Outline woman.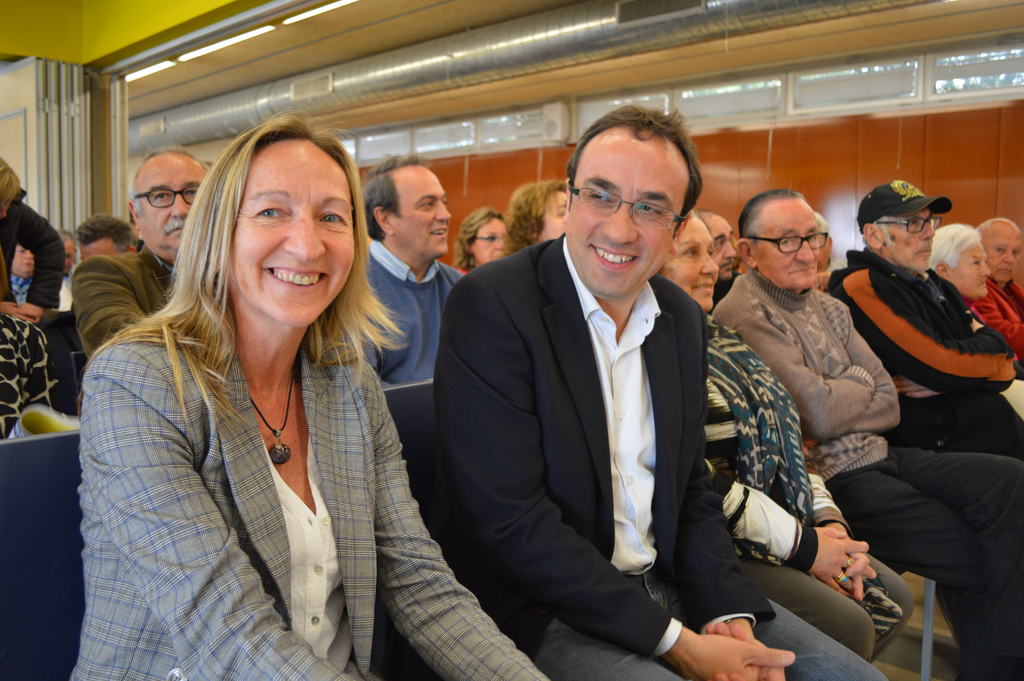
Outline: <box>653,207,913,660</box>.
